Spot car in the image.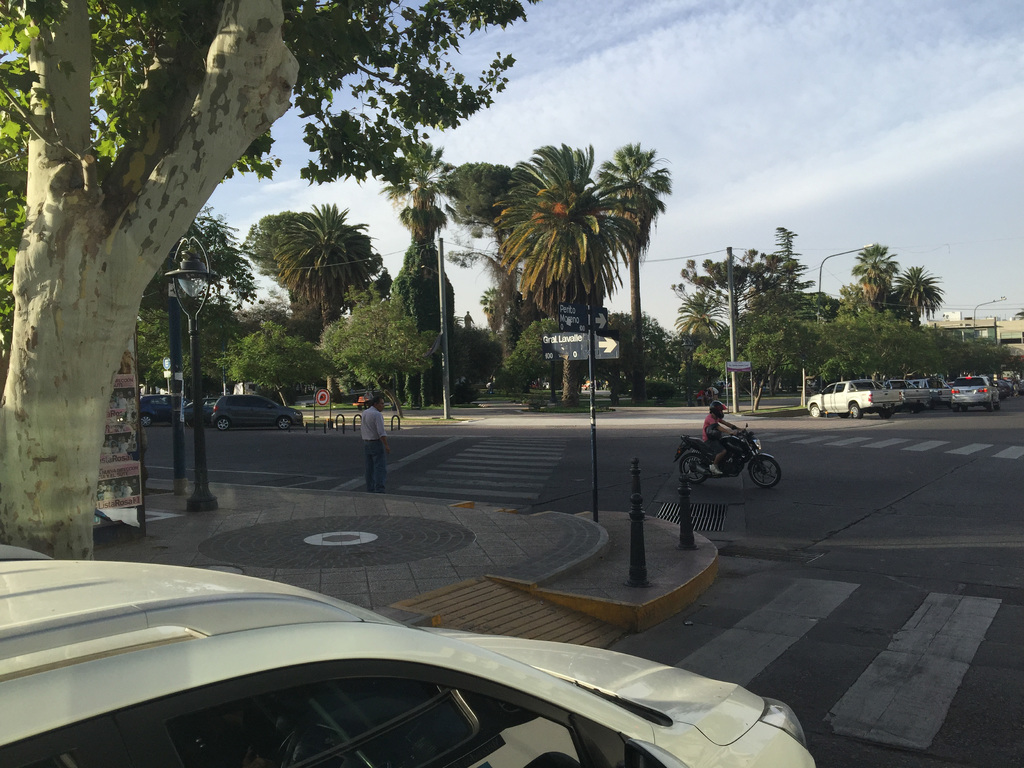
car found at [x1=0, y1=545, x2=816, y2=767].
